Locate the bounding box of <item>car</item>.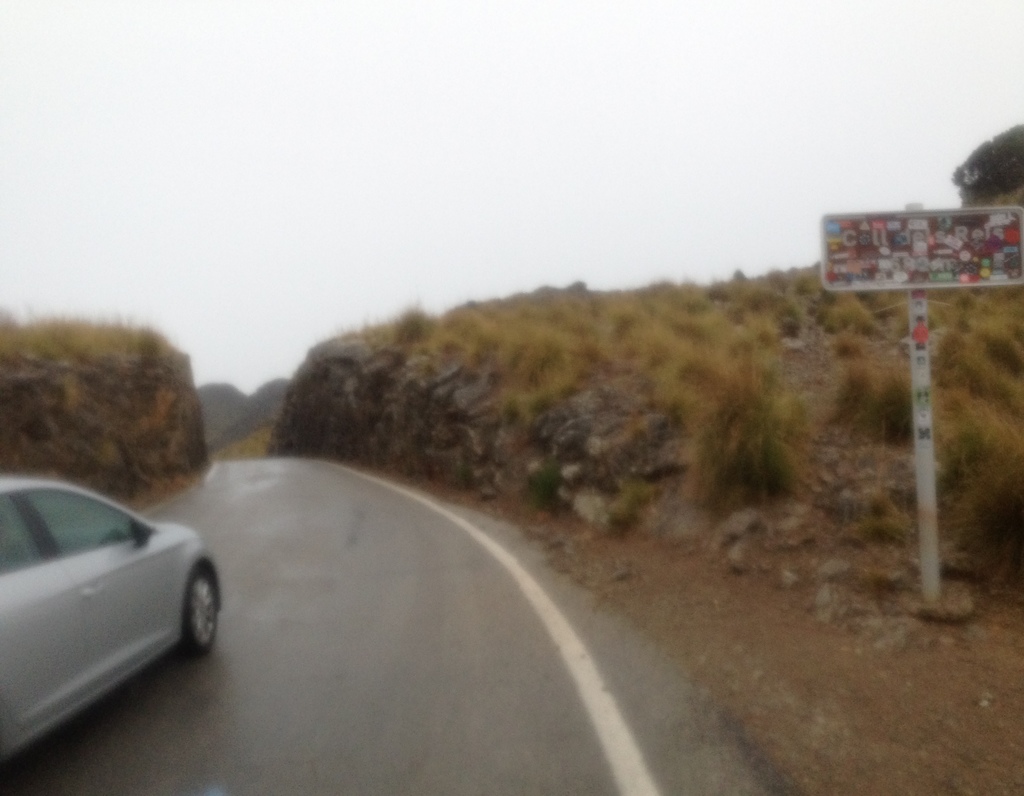
Bounding box: locate(0, 462, 247, 722).
